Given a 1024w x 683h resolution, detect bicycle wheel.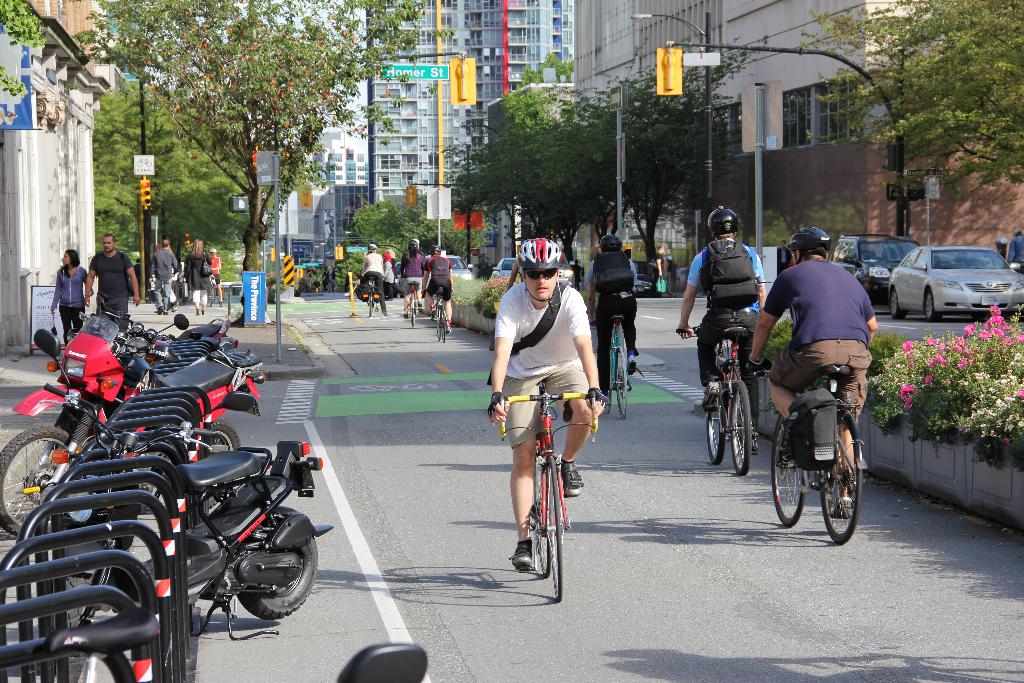
BBox(442, 310, 444, 344).
